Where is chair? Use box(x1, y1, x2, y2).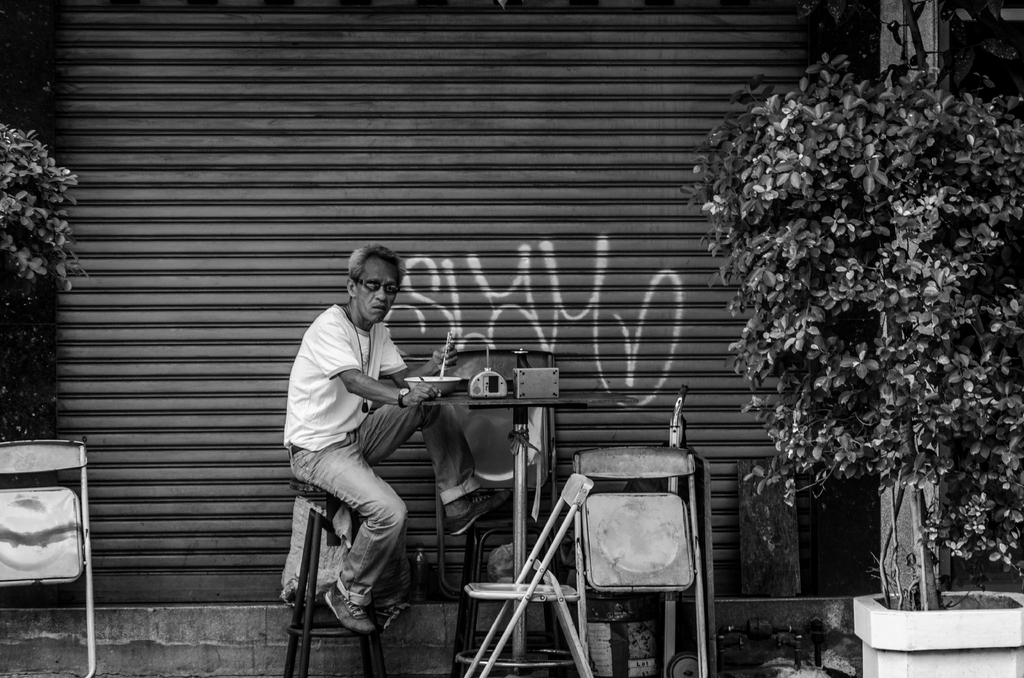
box(461, 470, 591, 677).
